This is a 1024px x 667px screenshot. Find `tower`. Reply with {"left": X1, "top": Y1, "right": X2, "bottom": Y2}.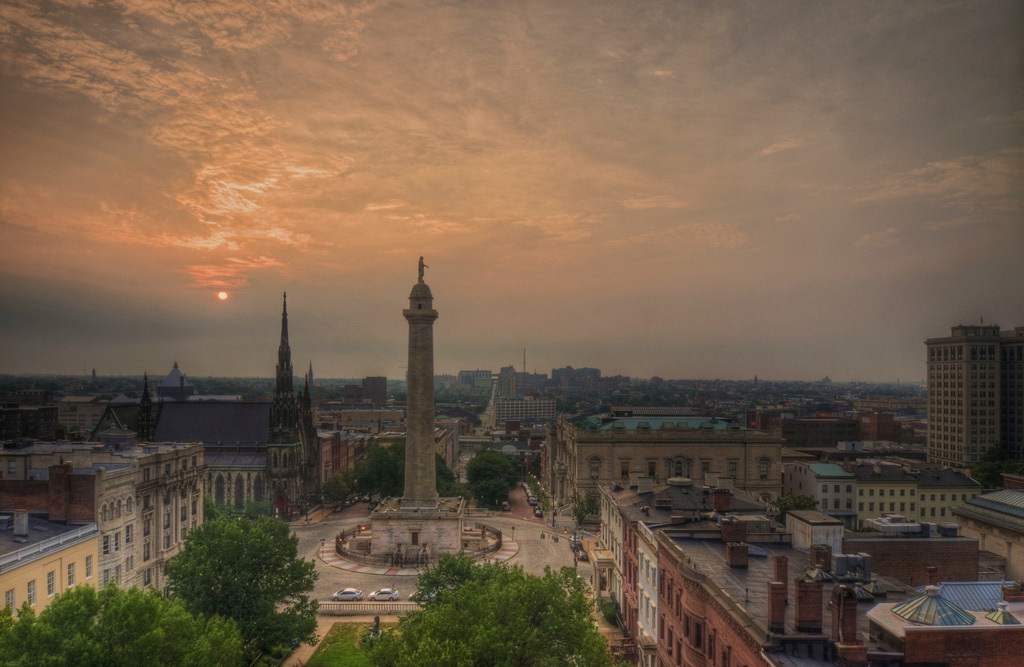
{"left": 401, "top": 259, "right": 444, "bottom": 516}.
